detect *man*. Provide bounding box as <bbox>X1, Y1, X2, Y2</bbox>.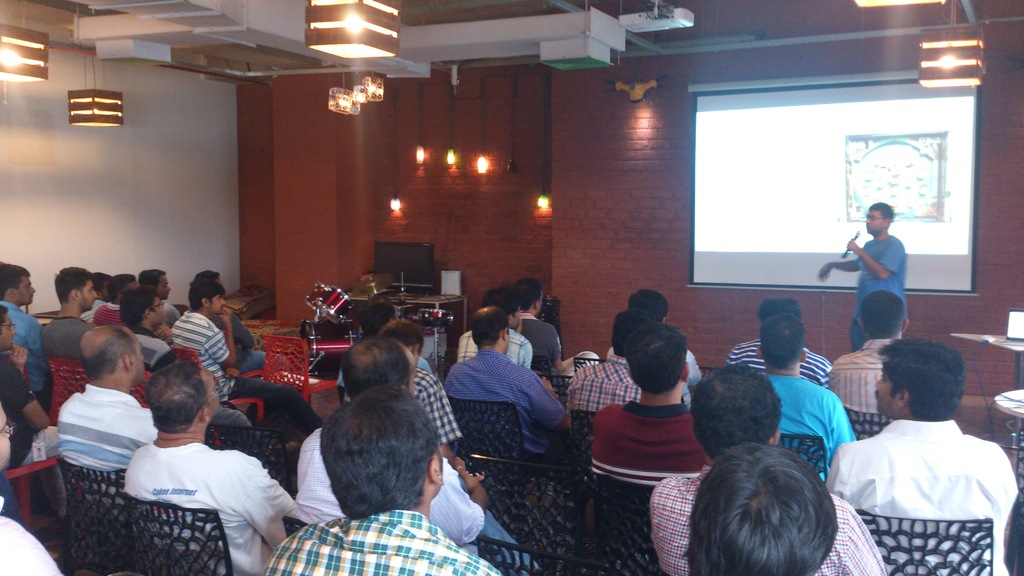
<bbox>45, 257, 81, 364</bbox>.
